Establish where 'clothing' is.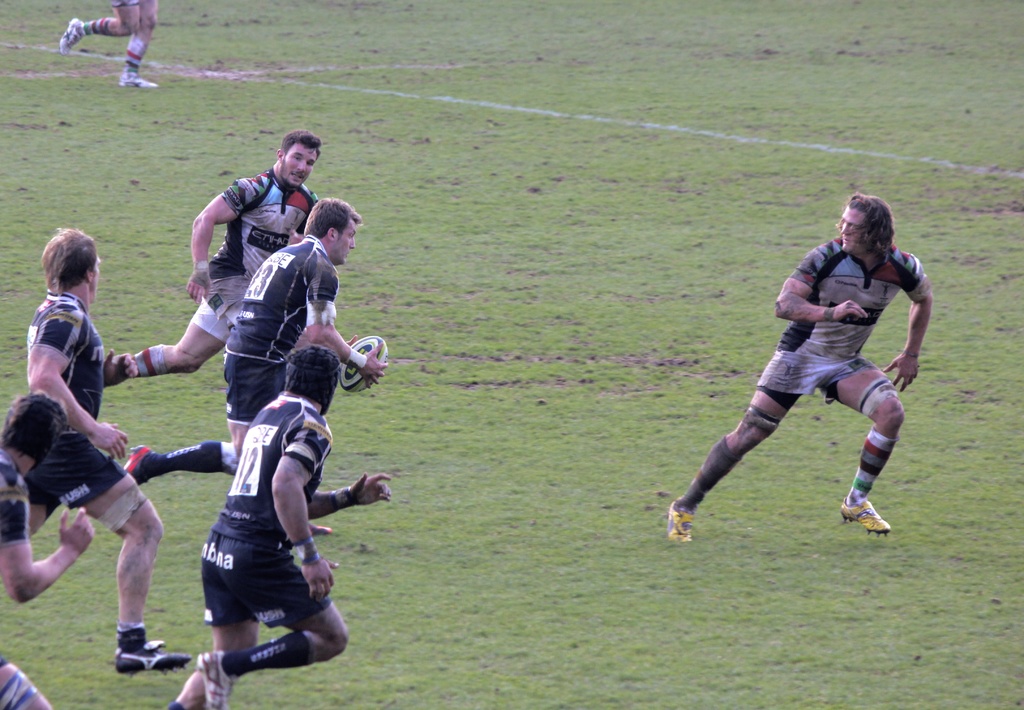
Established at box(20, 439, 133, 515).
